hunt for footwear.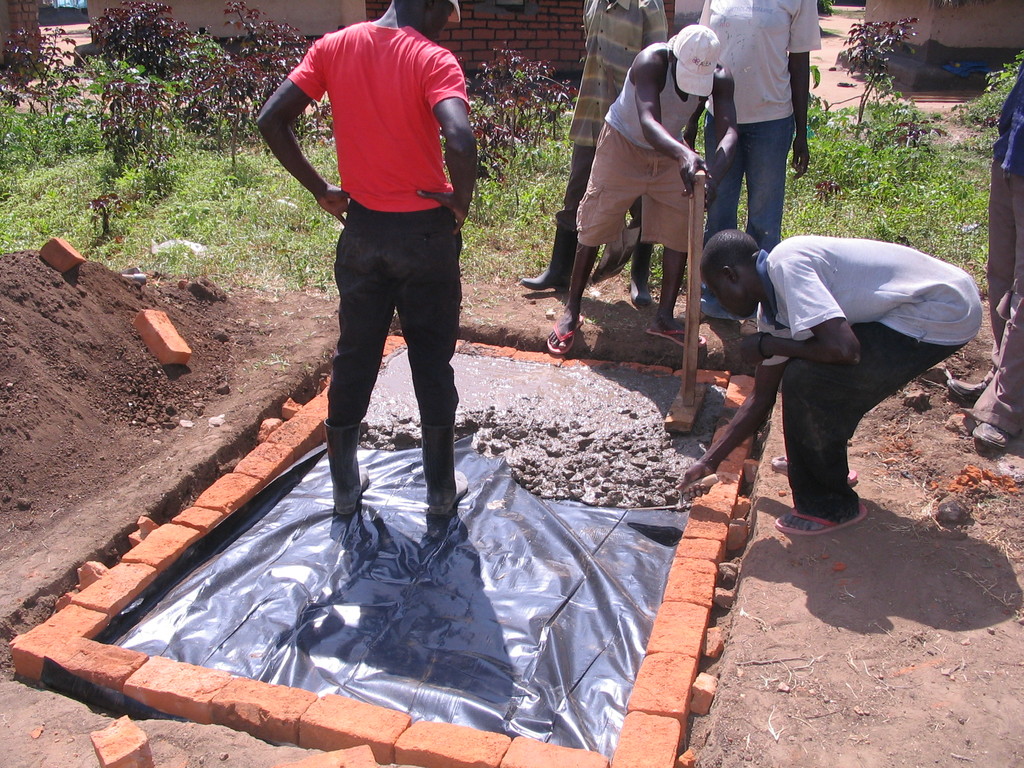
Hunted down at [x1=519, y1=223, x2=575, y2=295].
